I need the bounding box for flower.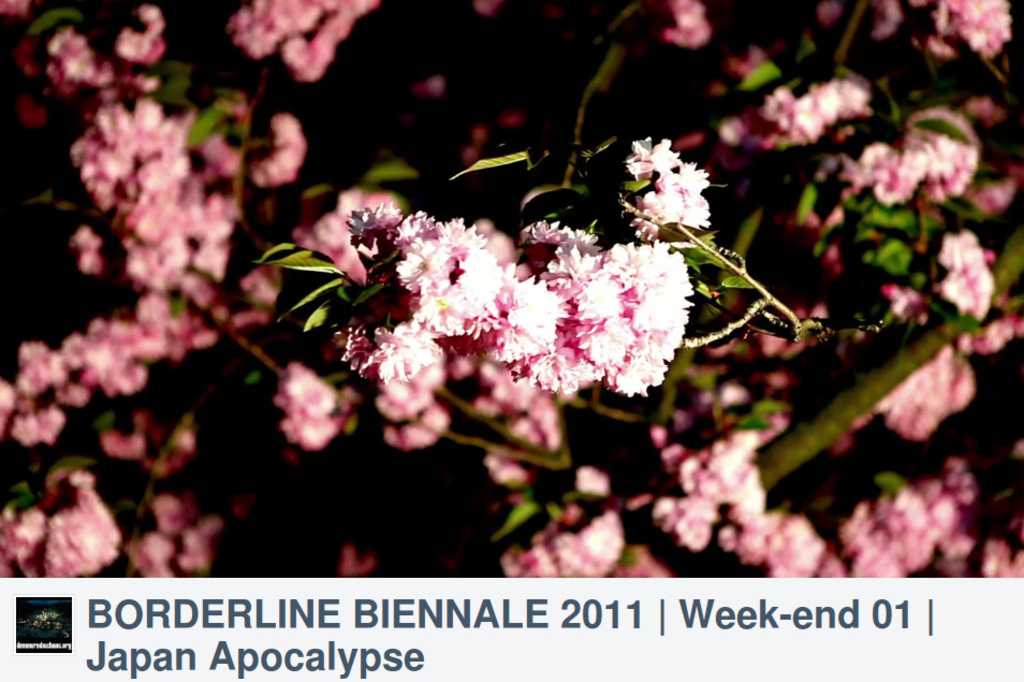
Here it is: [left=409, top=235, right=507, bottom=342].
